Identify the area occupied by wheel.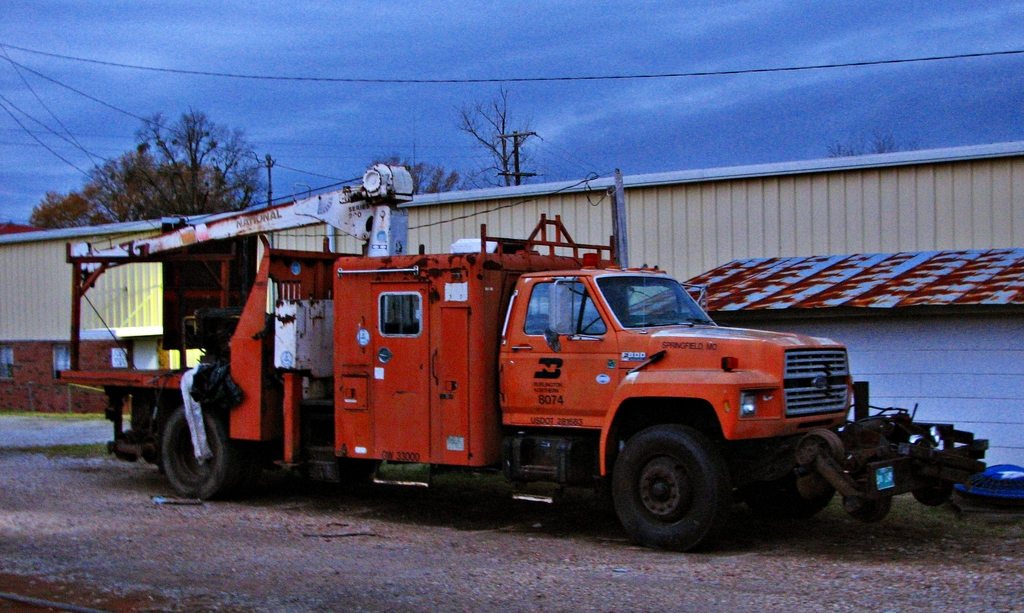
Area: {"x1": 144, "y1": 402, "x2": 218, "y2": 502}.
